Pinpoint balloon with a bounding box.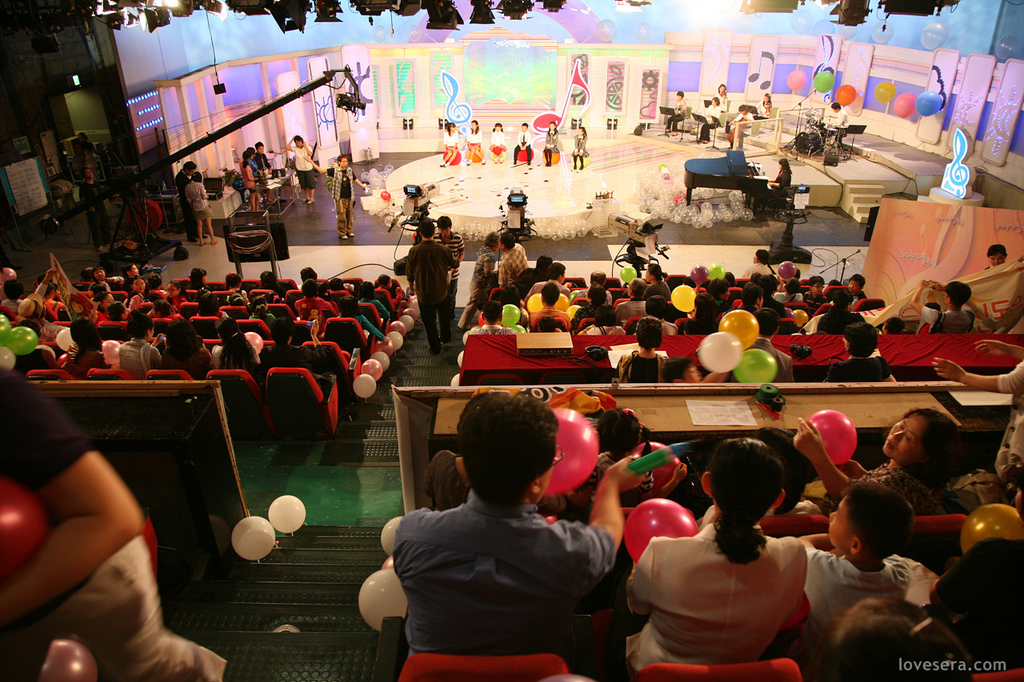
bbox(620, 264, 640, 282).
